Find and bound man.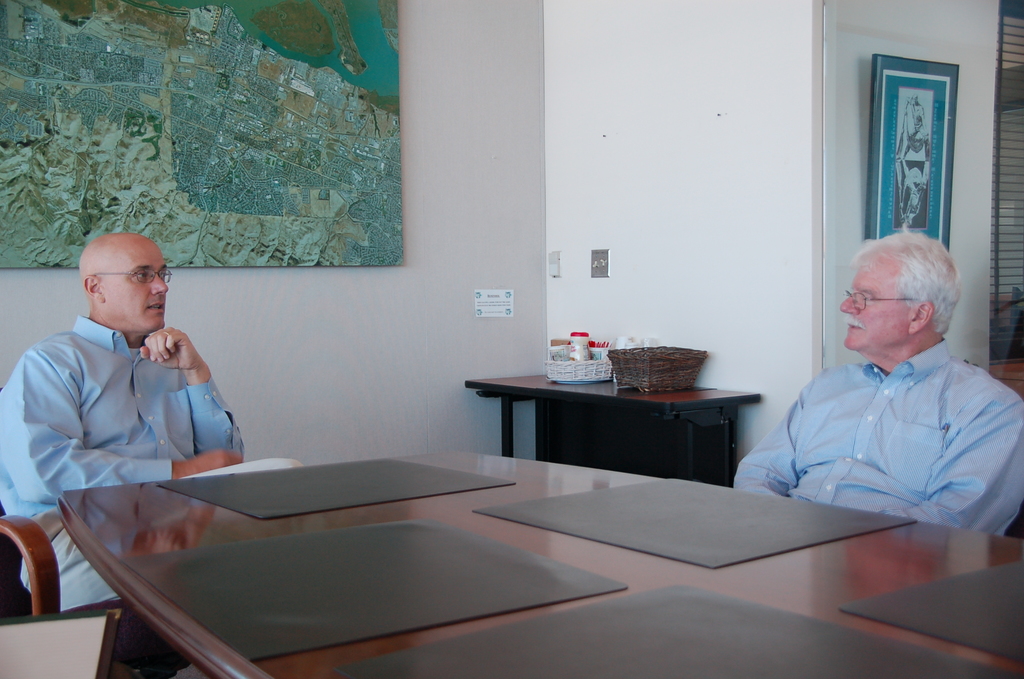
Bound: detection(752, 225, 1009, 543).
